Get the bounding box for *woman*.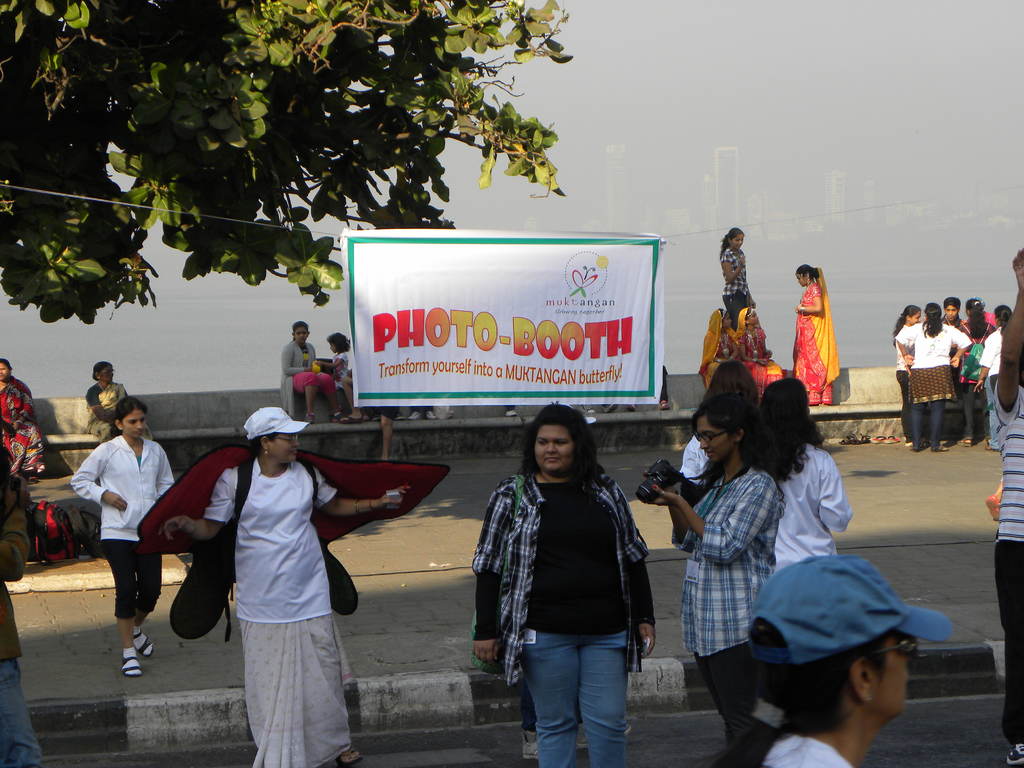
[left=758, top=374, right=852, bottom=568].
